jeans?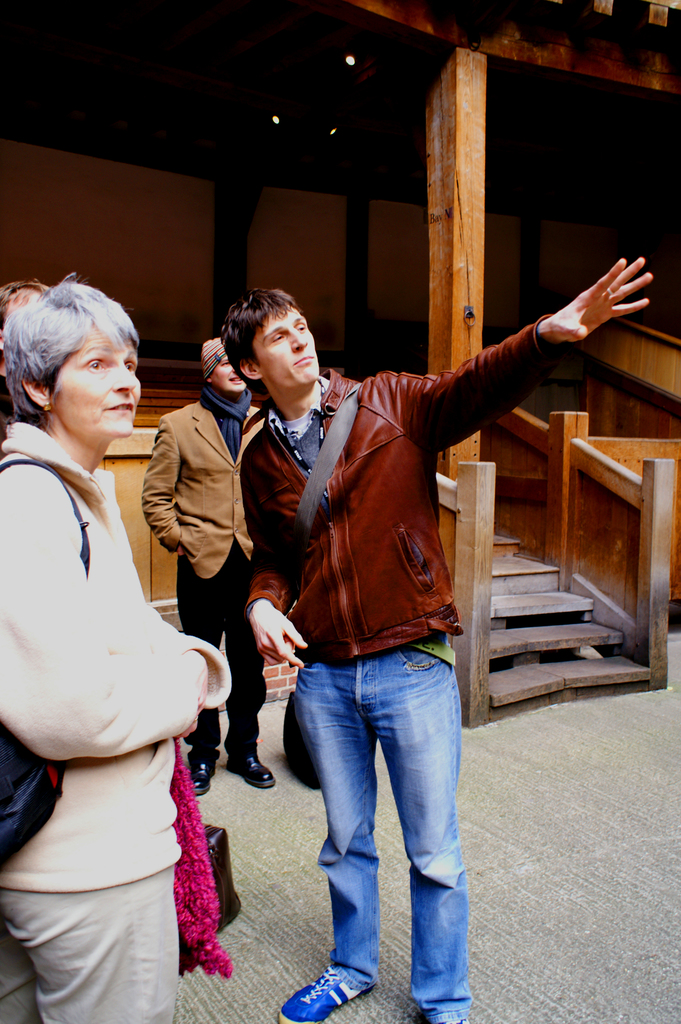
box=[280, 658, 468, 1006]
